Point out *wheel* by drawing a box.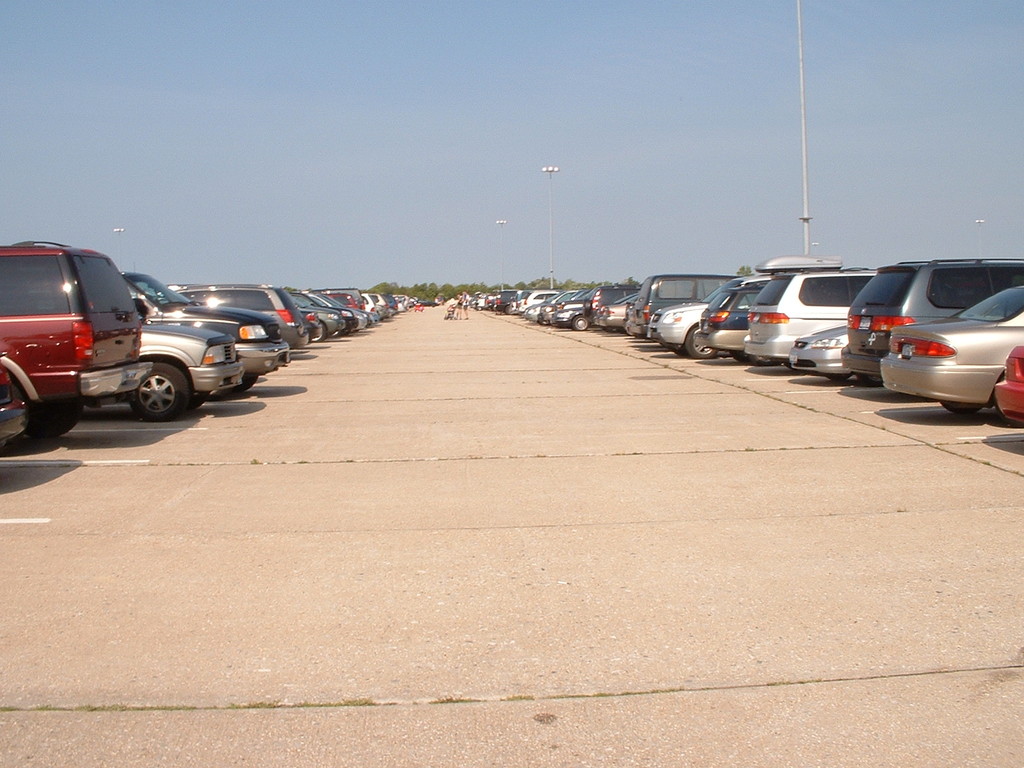
bbox=[572, 315, 587, 330].
